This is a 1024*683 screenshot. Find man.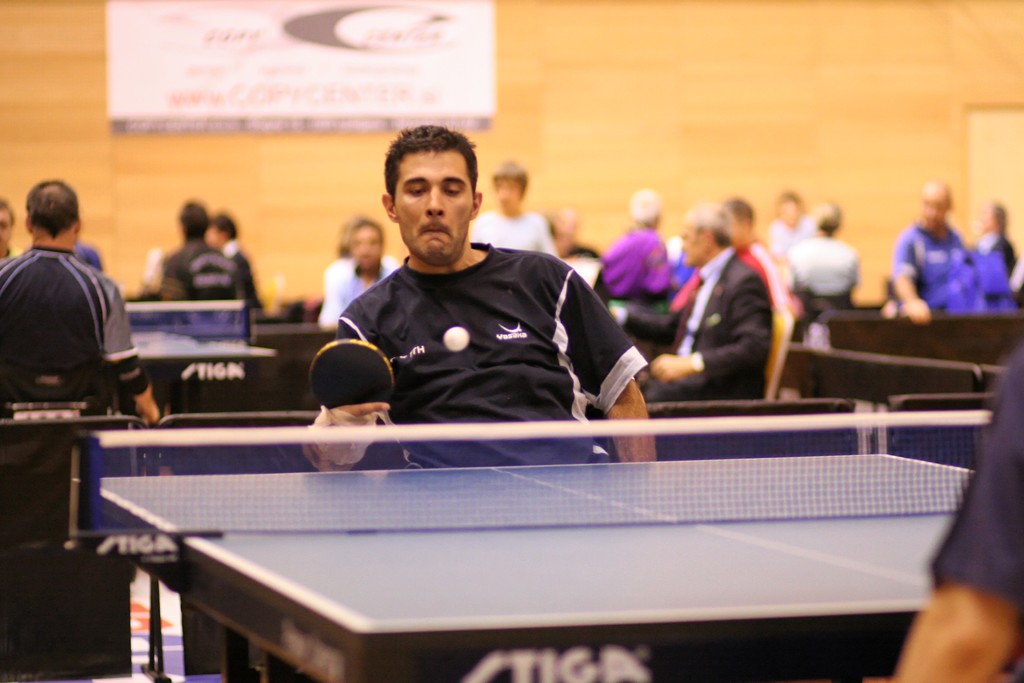
Bounding box: (145, 200, 247, 304).
